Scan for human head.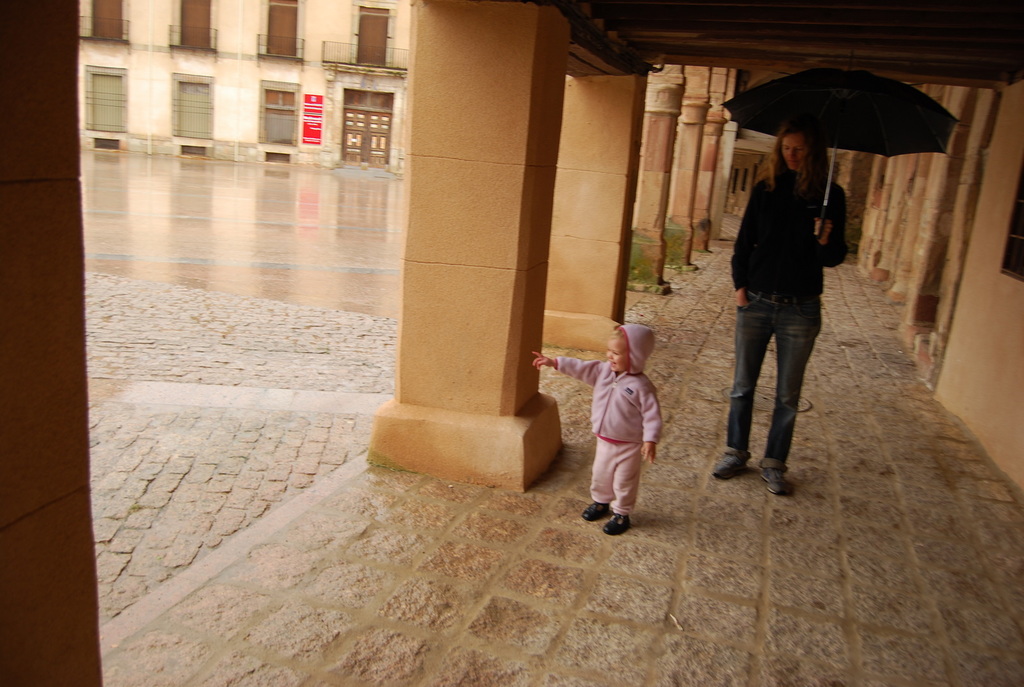
Scan result: box(589, 326, 670, 384).
